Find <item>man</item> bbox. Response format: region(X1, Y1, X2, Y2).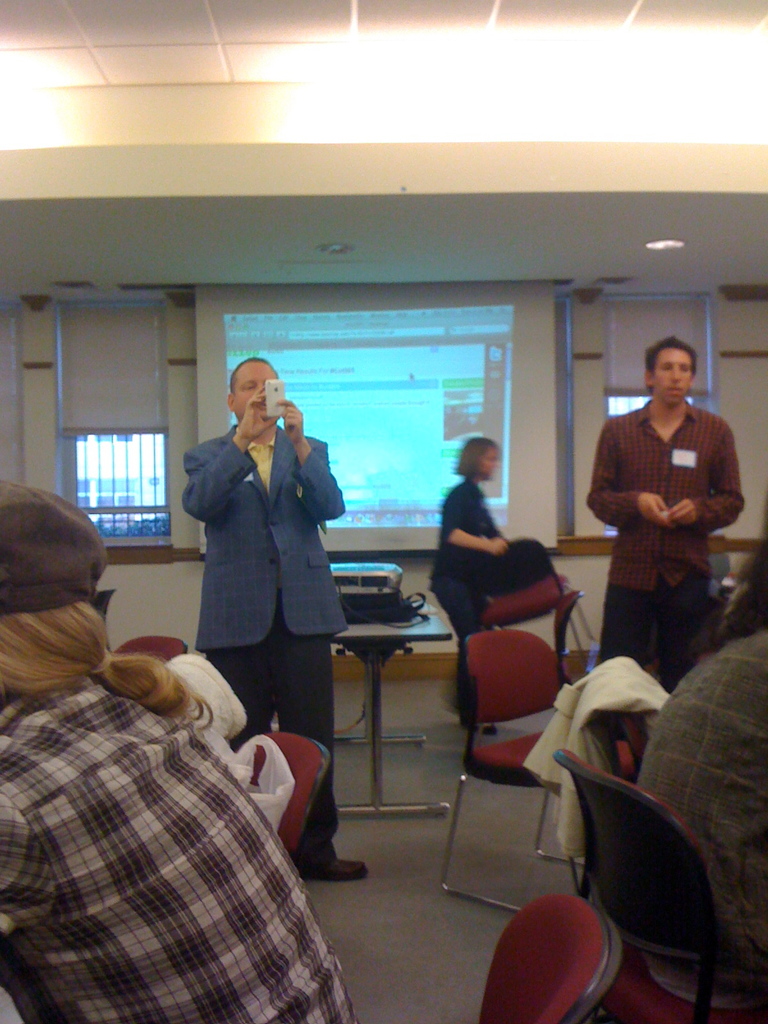
region(182, 333, 374, 892).
